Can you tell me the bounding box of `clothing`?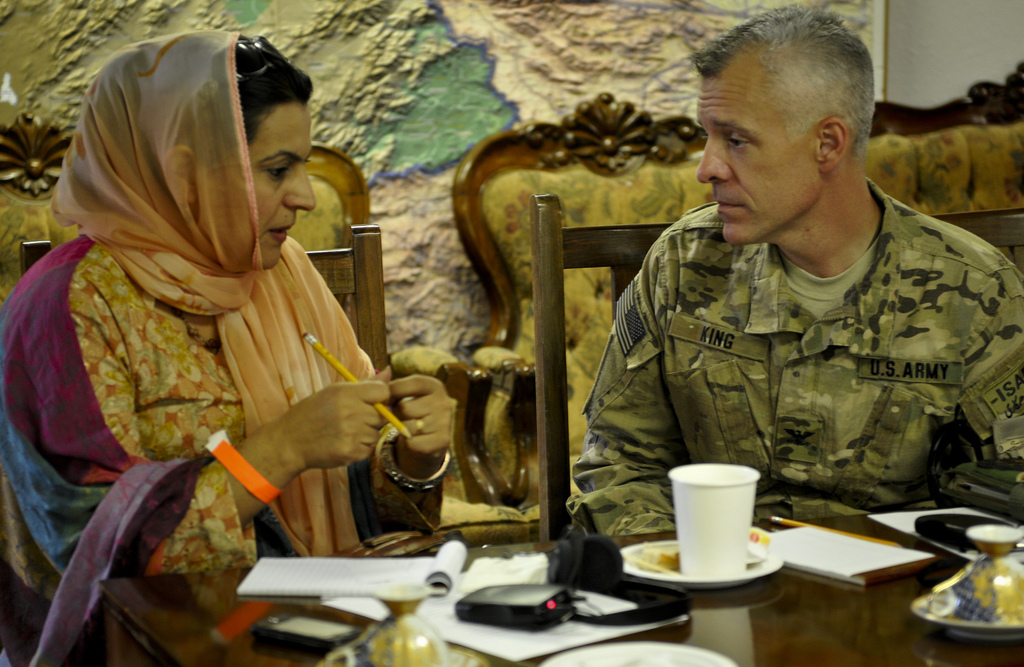
[0, 31, 448, 666].
